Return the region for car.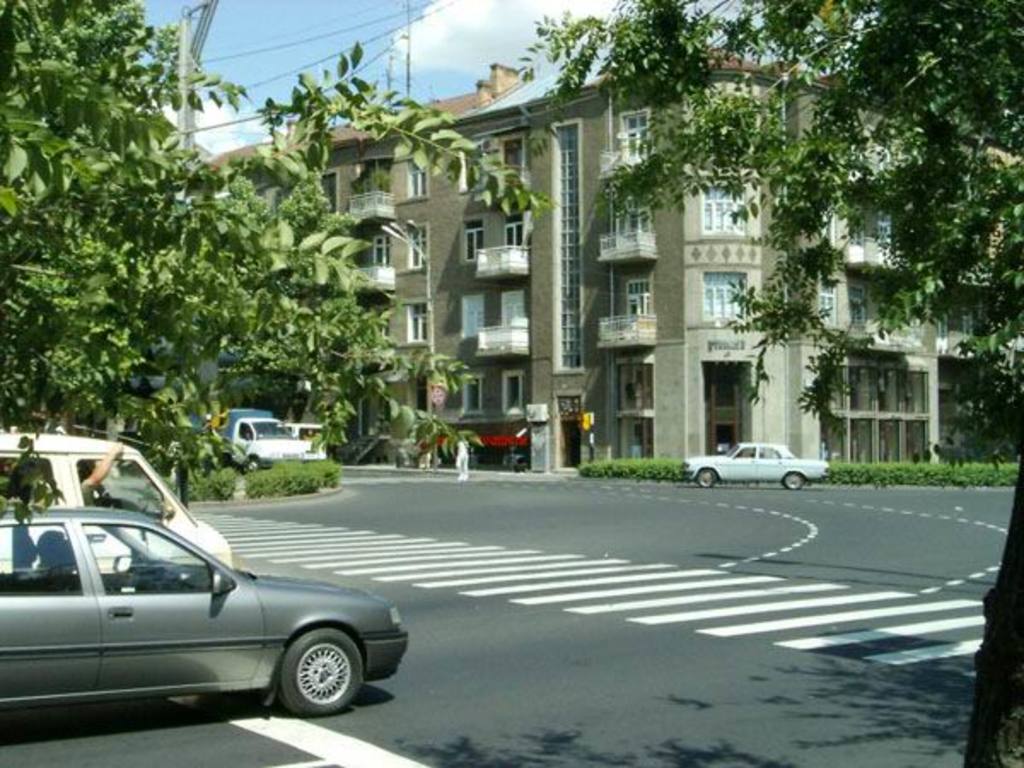
Rect(224, 416, 302, 471).
